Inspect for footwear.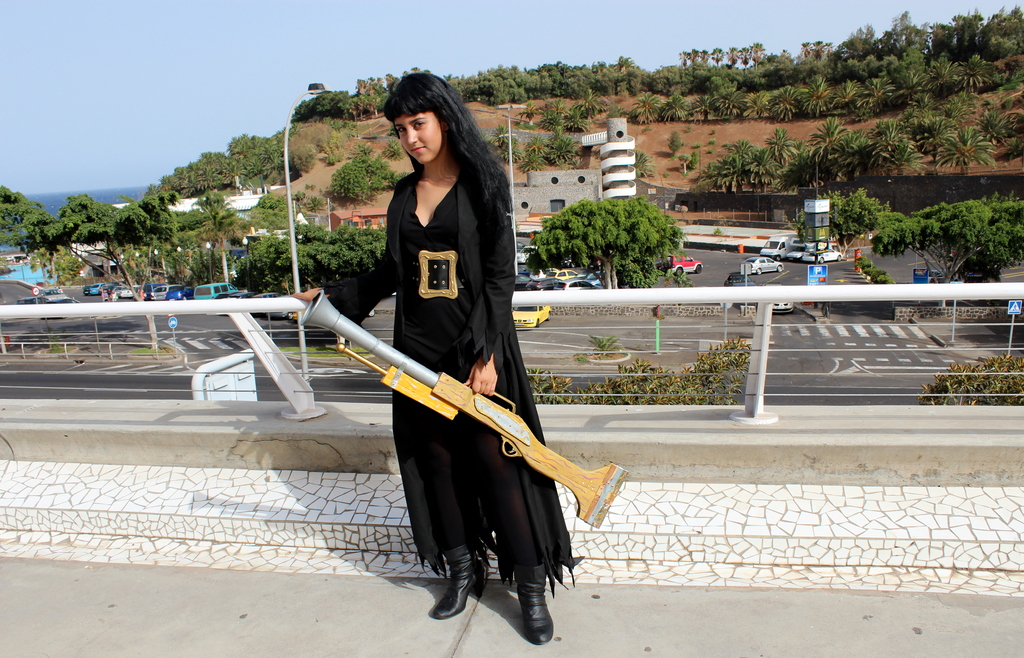
Inspection: 422 534 493 629.
